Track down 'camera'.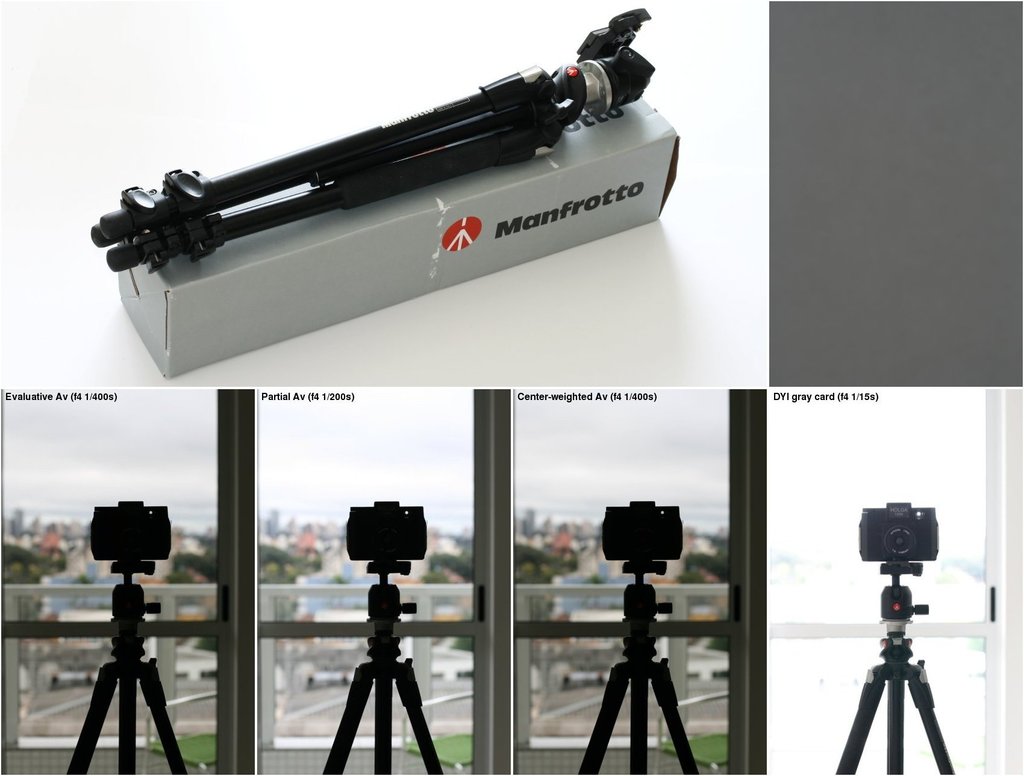
Tracked to (92, 499, 172, 564).
